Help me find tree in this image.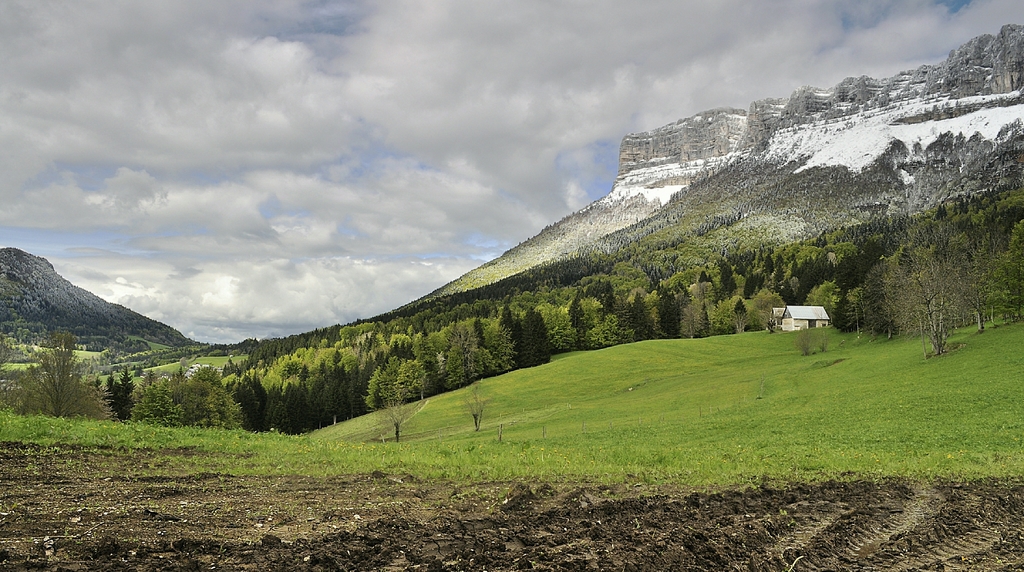
Found it: <bbox>536, 286, 579, 349</bbox>.
